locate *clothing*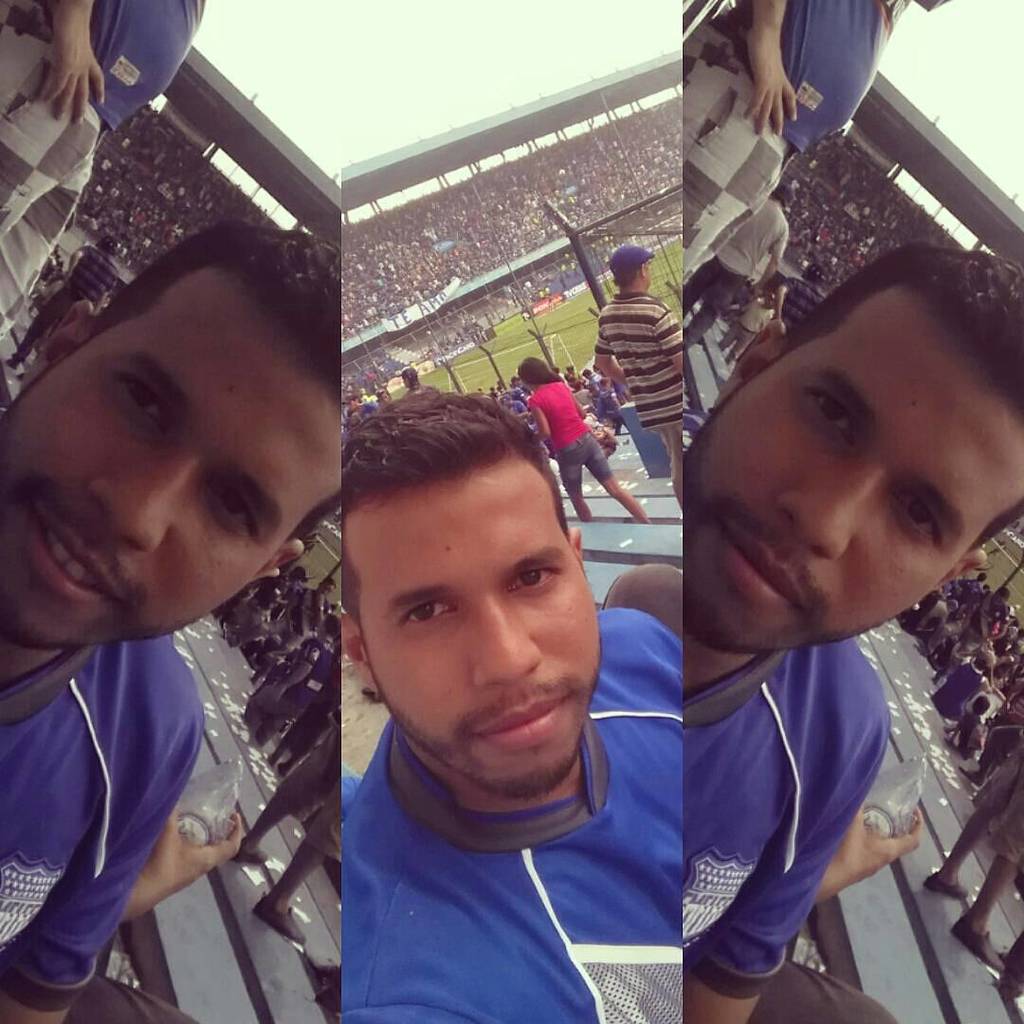
<region>12, 243, 119, 362</region>
